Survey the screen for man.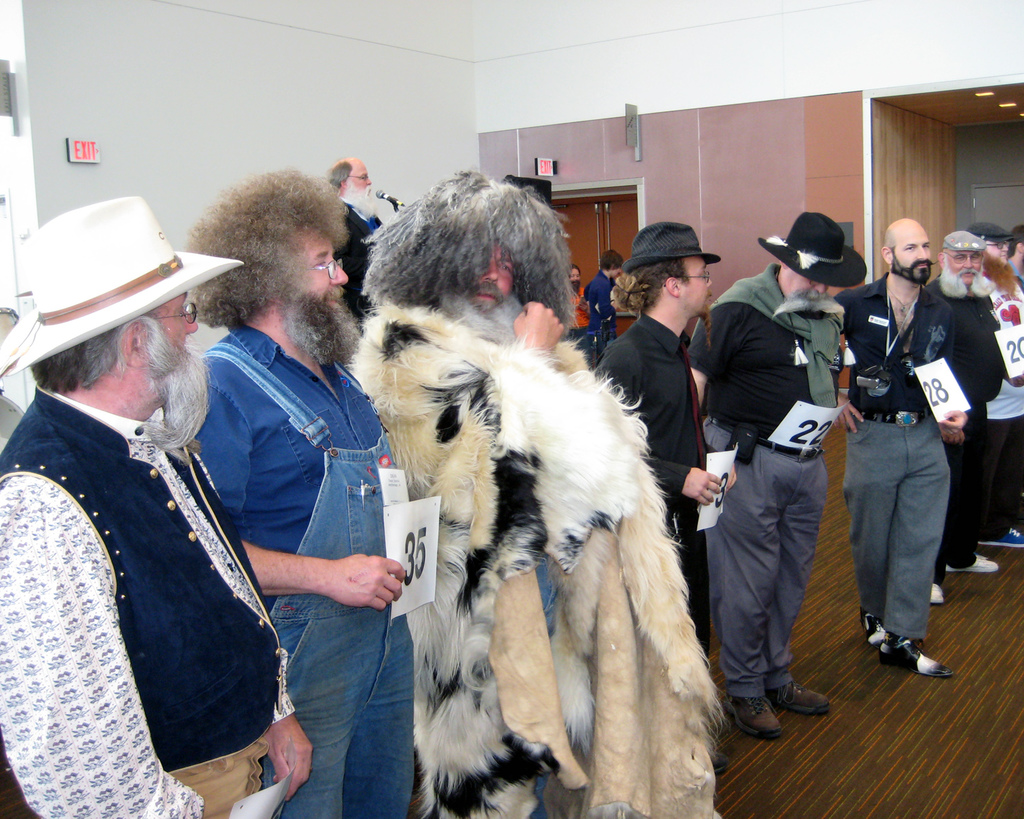
Survey found: box=[924, 231, 1001, 604].
